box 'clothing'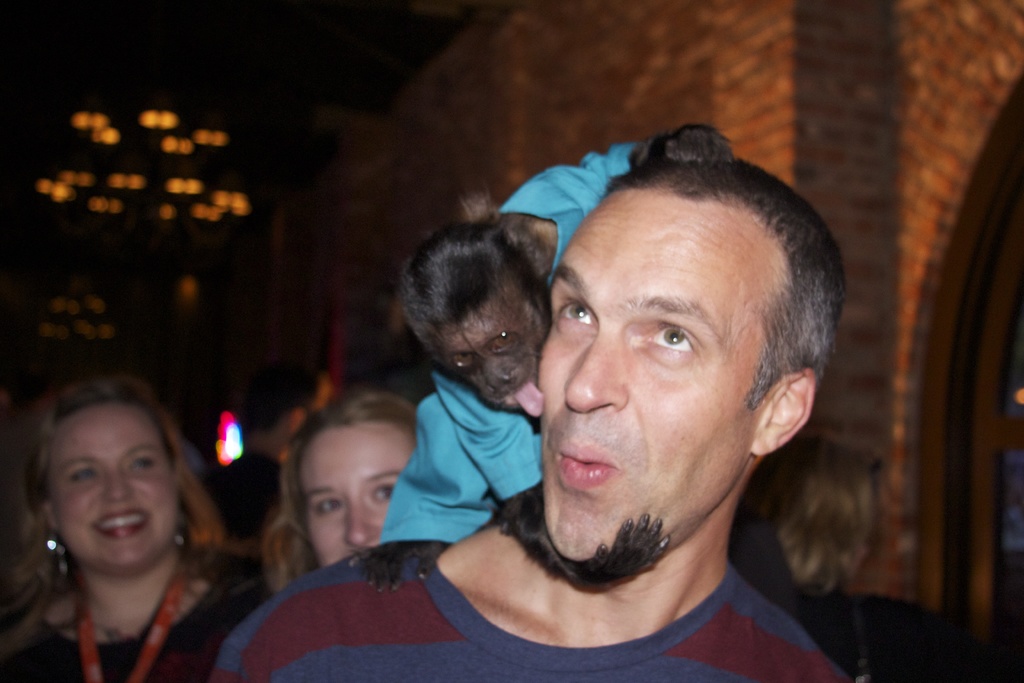
region(0, 570, 269, 680)
